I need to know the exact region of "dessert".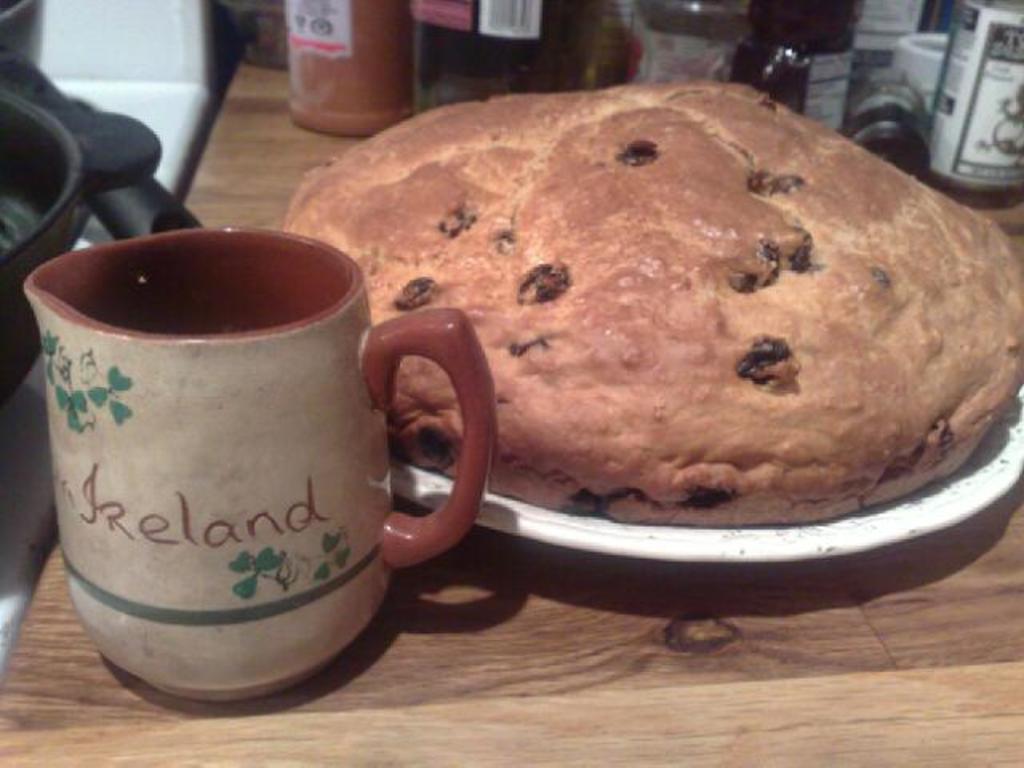
Region: bbox=[280, 75, 1022, 528].
